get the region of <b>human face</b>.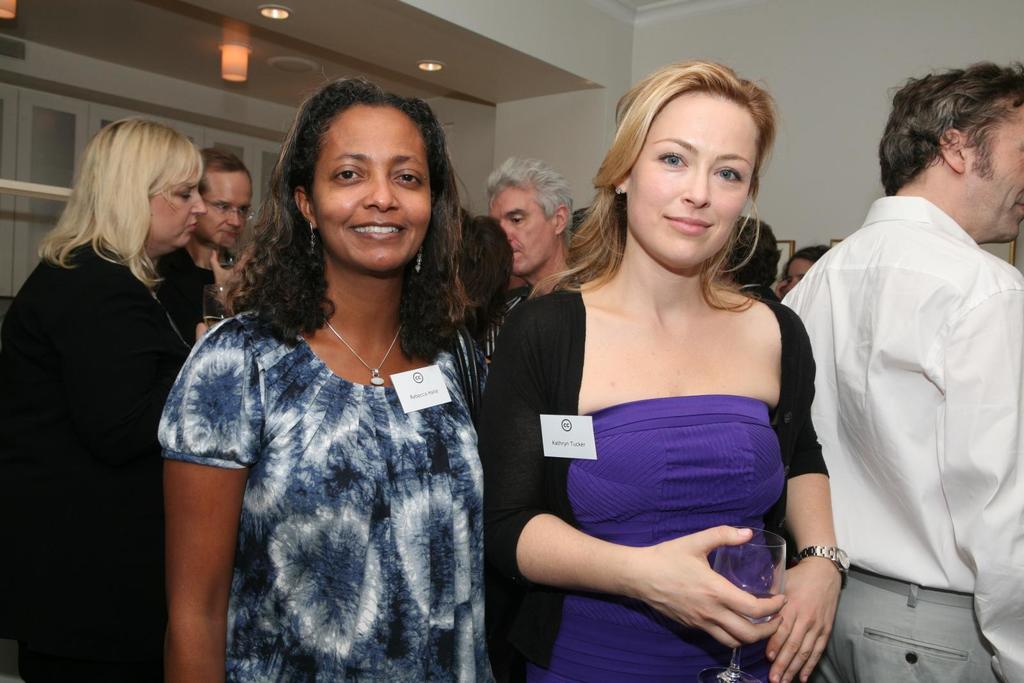
x1=307 y1=99 x2=435 y2=273.
